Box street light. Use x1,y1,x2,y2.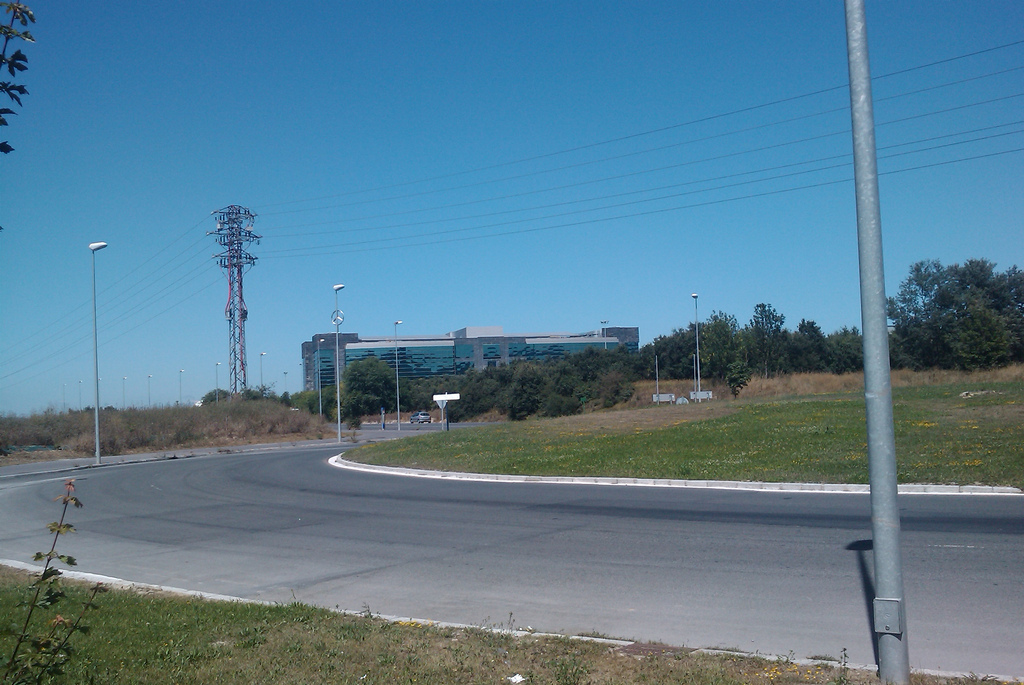
689,287,703,400.
